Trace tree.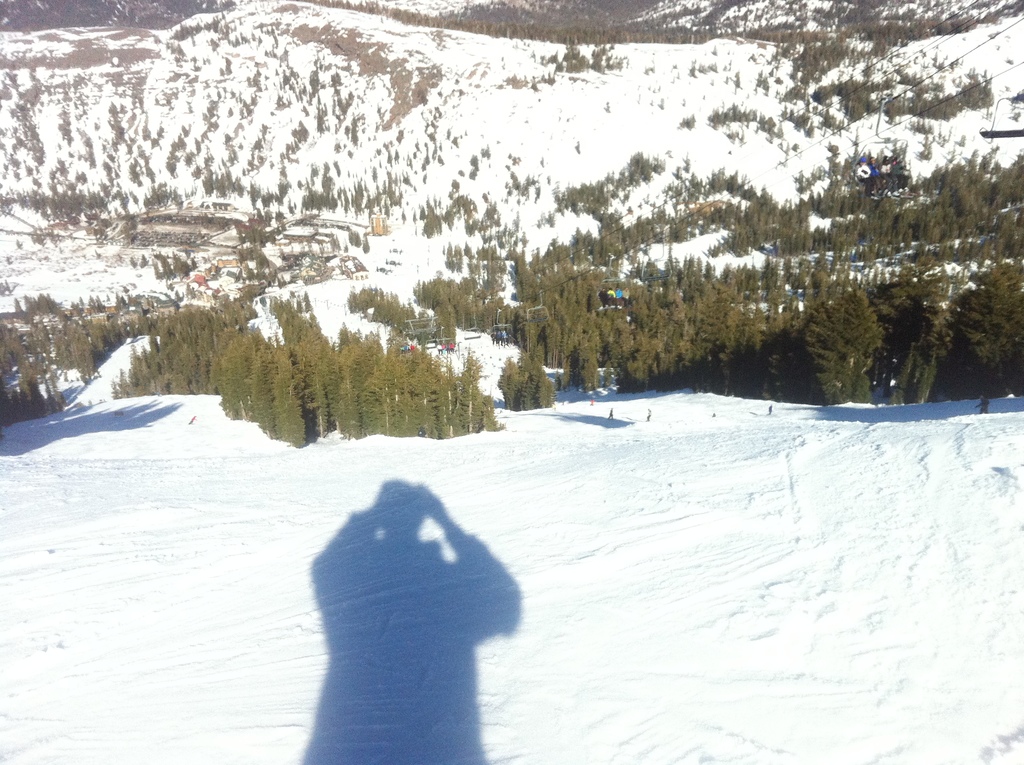
Traced to <box>28,298,40,316</box>.
